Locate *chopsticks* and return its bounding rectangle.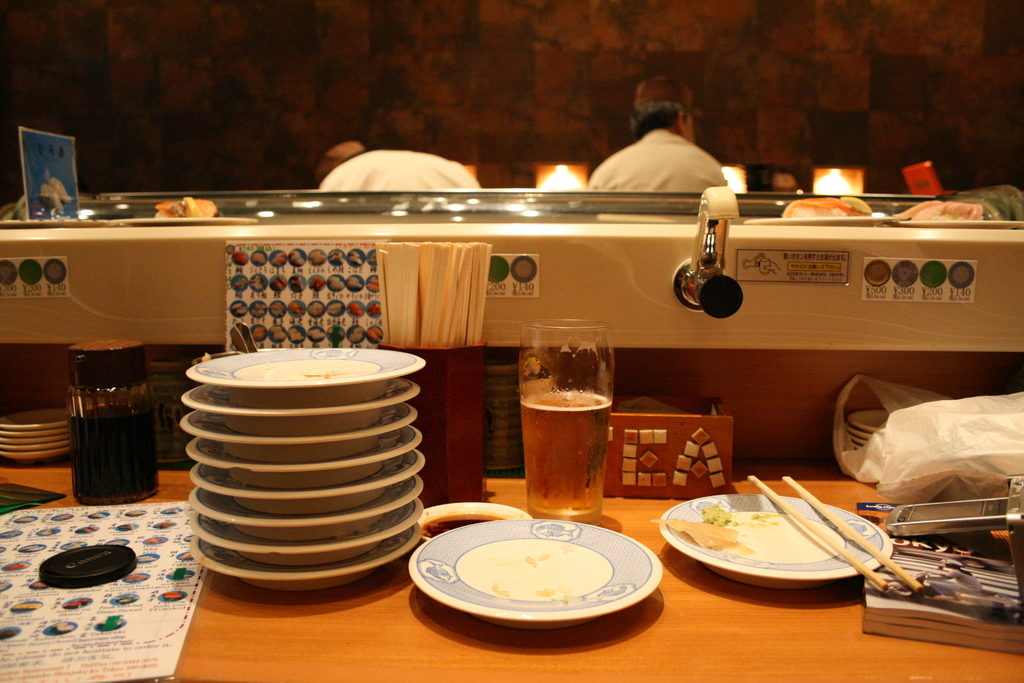
<region>751, 475, 924, 591</region>.
